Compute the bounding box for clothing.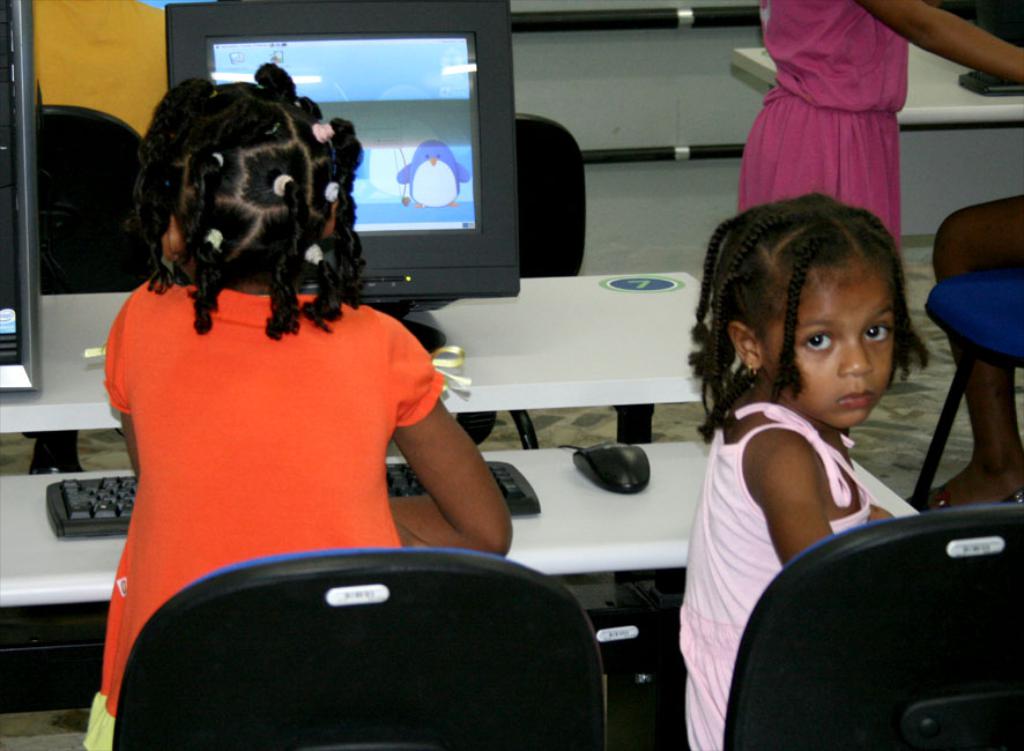
<region>733, 32, 917, 209</region>.
